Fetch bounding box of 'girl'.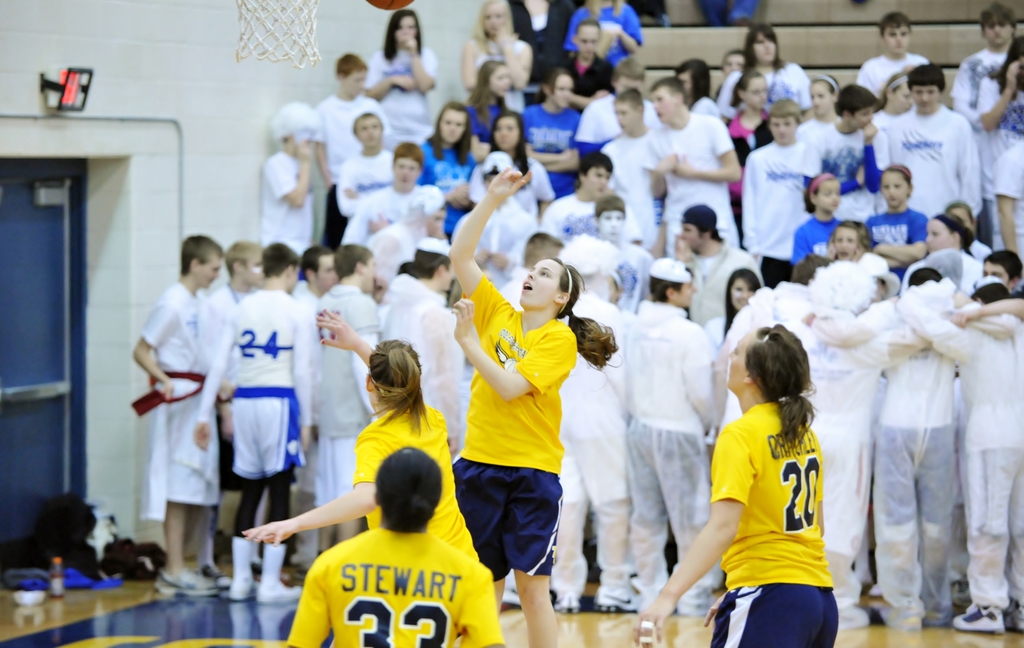
Bbox: <bbox>241, 308, 480, 566</bbox>.
